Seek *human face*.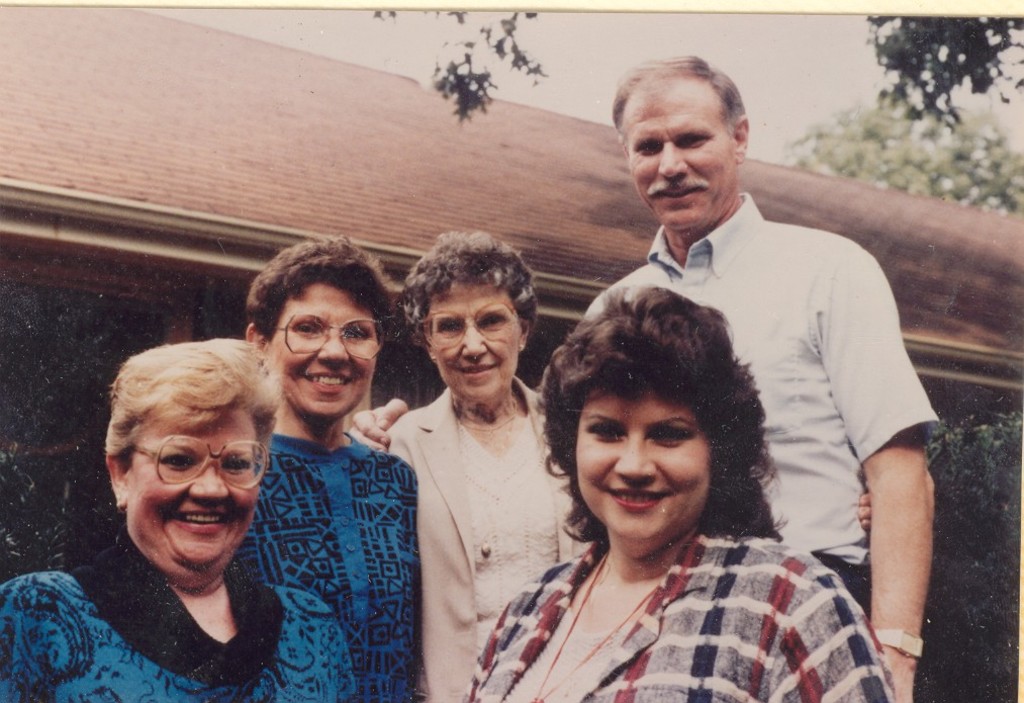
114:398:262:579.
